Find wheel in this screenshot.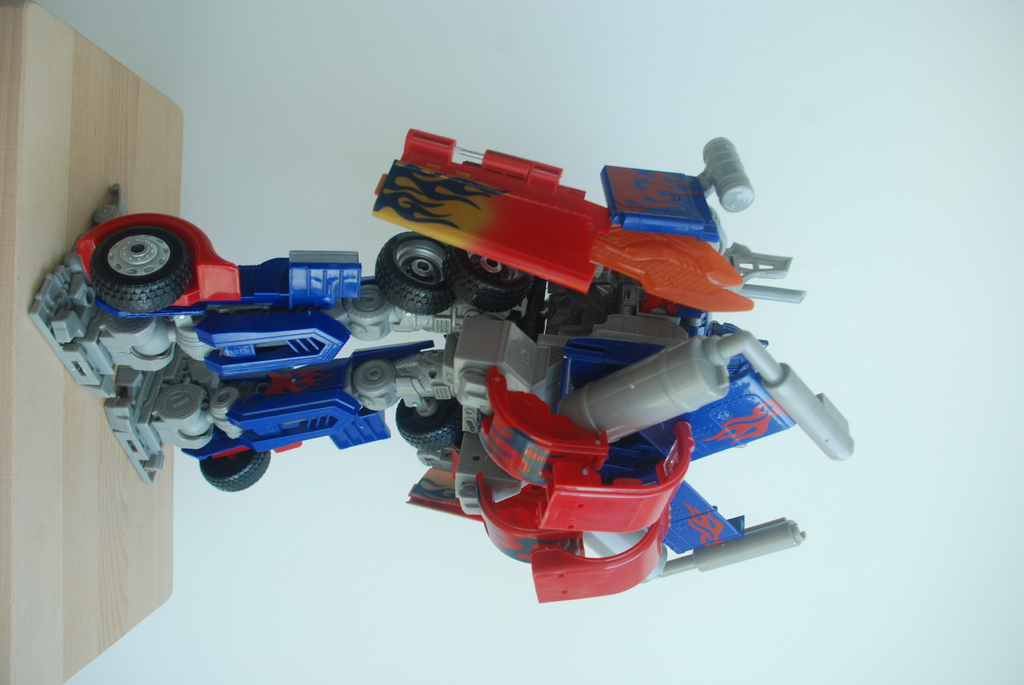
The bounding box for wheel is (198,446,273,494).
